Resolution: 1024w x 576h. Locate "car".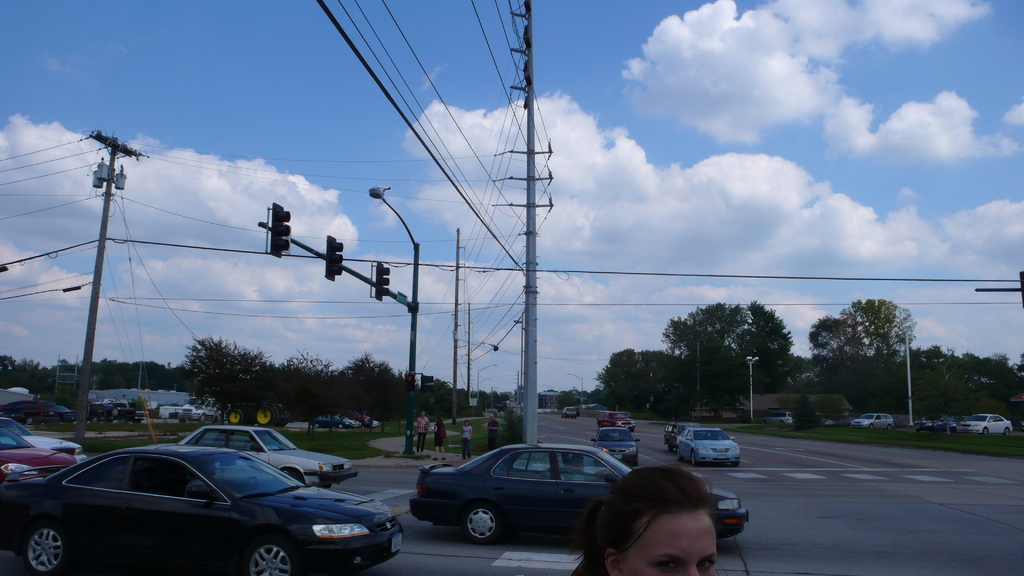
bbox=(666, 424, 707, 445).
